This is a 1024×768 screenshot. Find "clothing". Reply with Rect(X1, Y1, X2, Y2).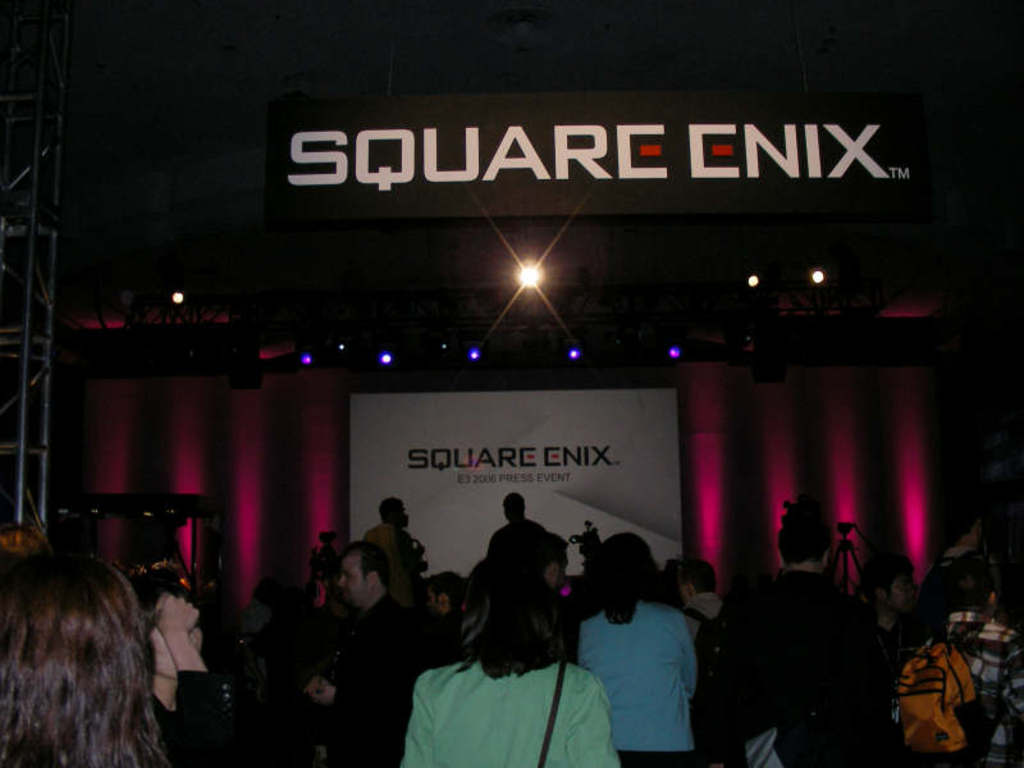
Rect(421, 608, 466, 664).
